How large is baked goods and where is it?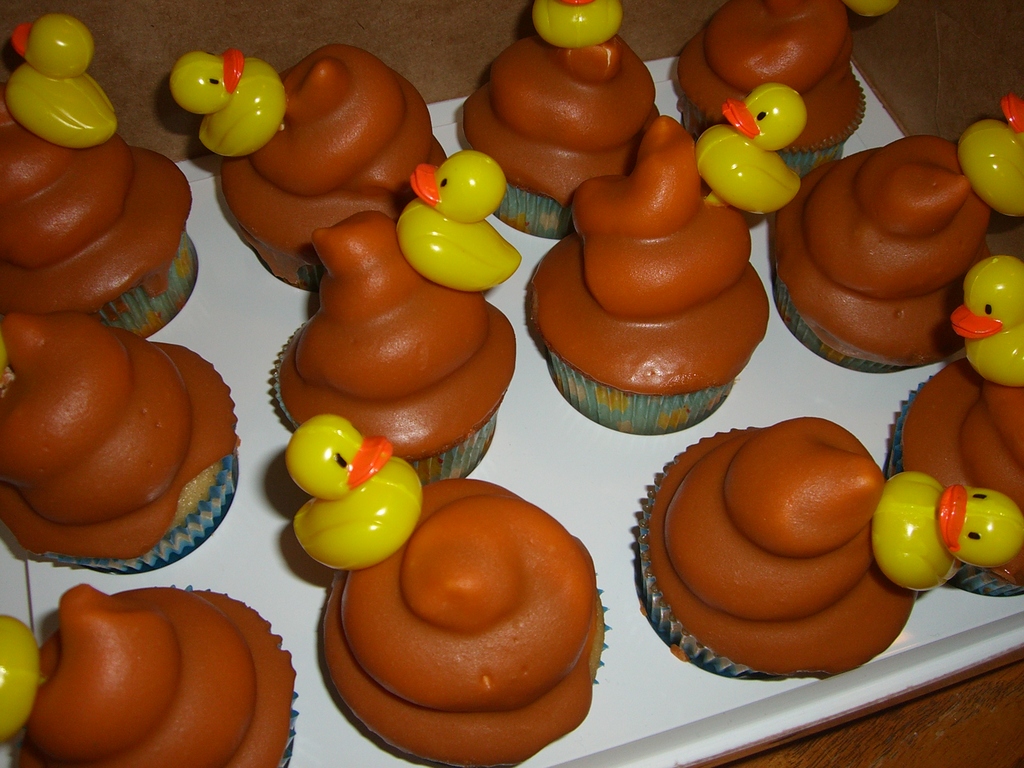
Bounding box: {"x1": 673, "y1": 1, "x2": 867, "y2": 179}.
